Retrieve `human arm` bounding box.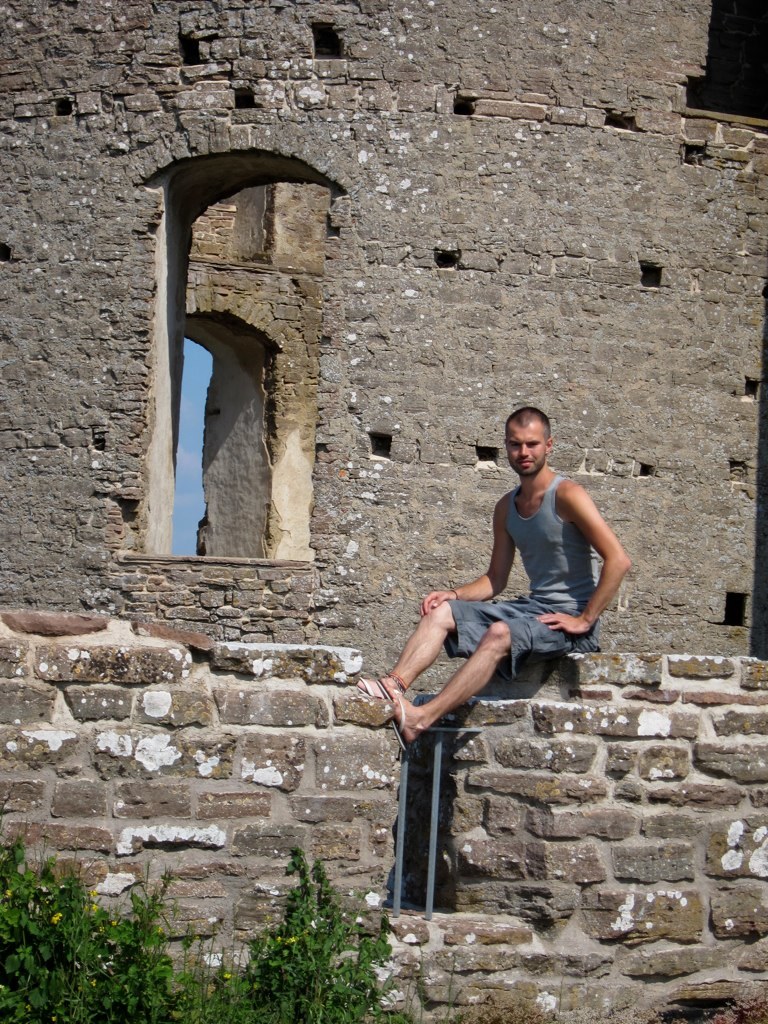
Bounding box: <bbox>569, 479, 635, 623</bbox>.
